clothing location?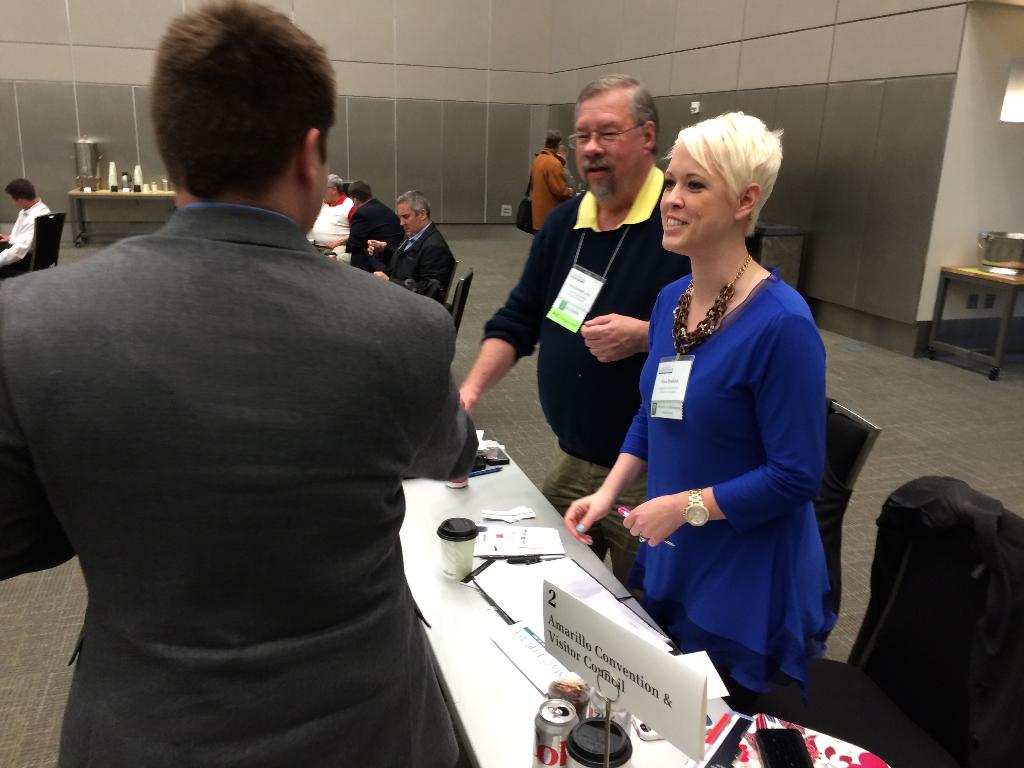
(524,147,574,241)
